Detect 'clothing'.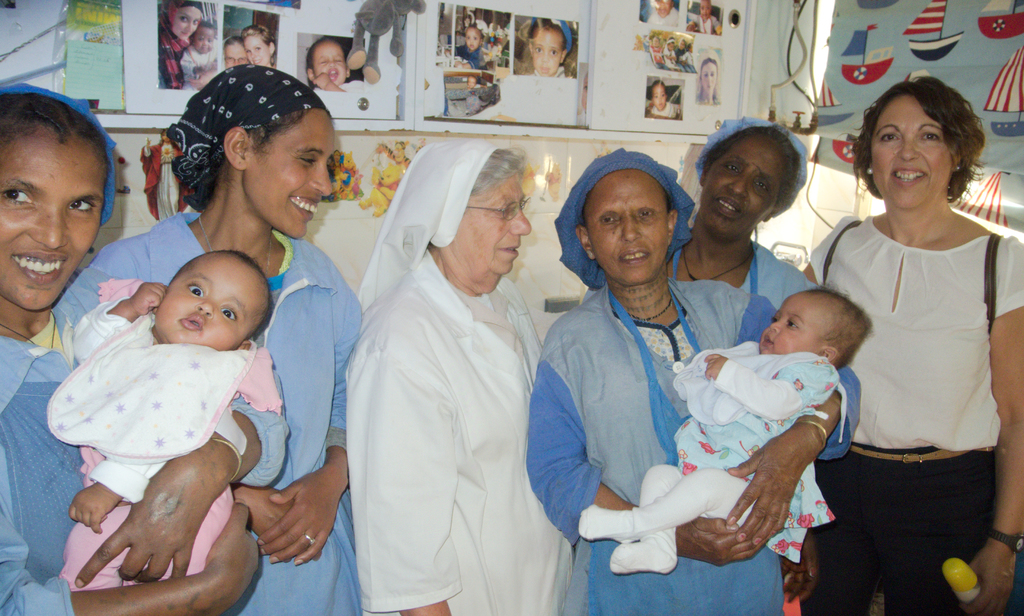
Detected at box=[529, 273, 855, 615].
